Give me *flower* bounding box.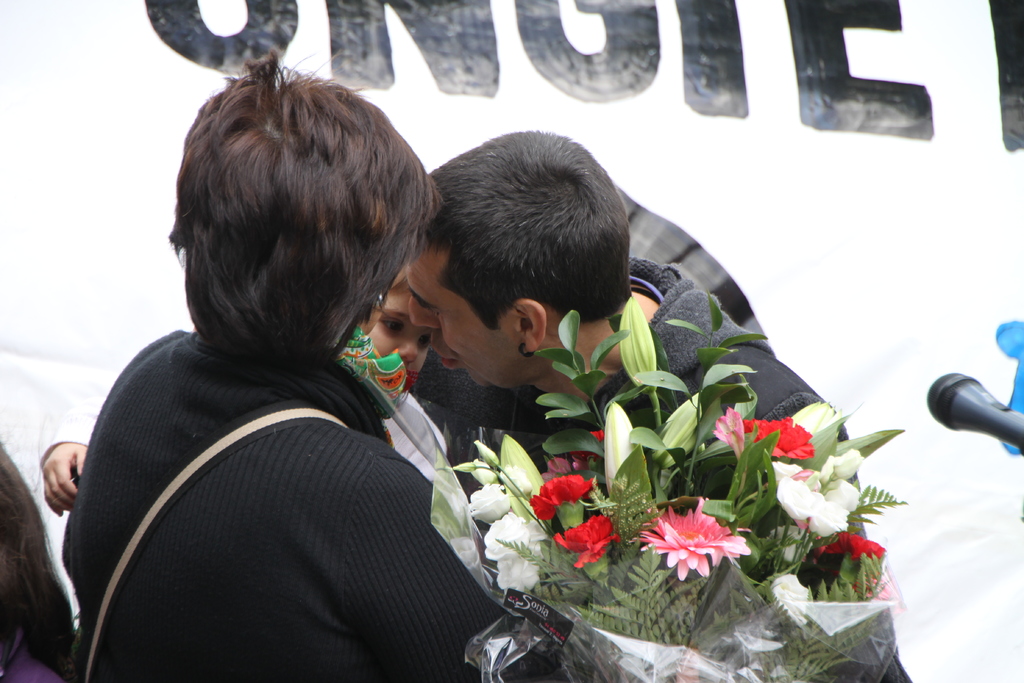
[634,495,751,586].
